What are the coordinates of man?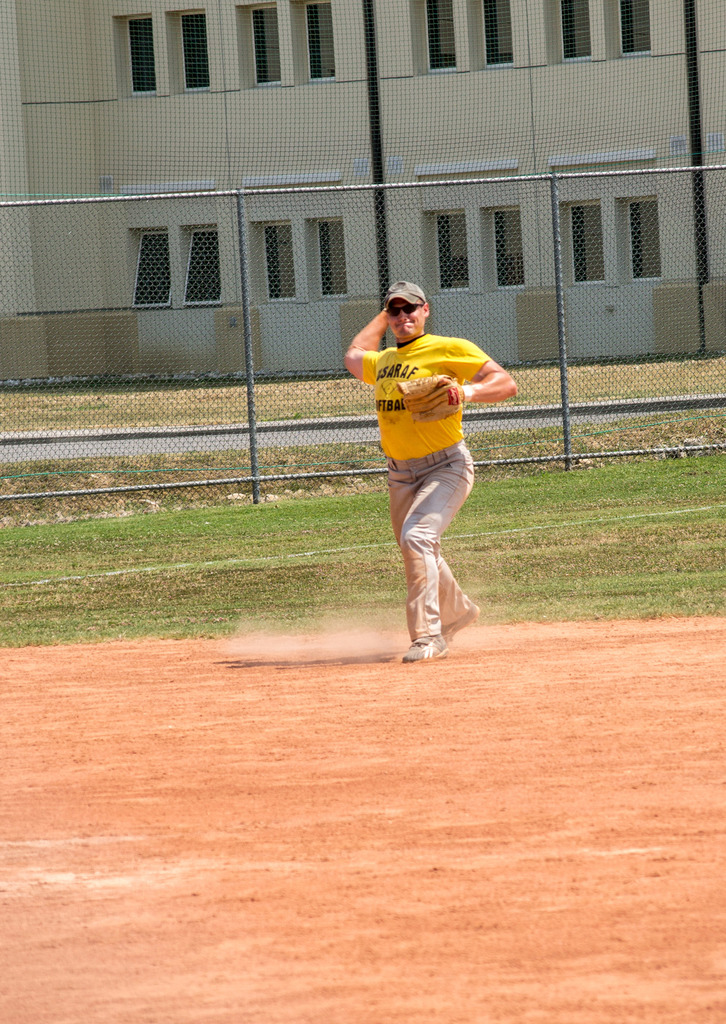
<region>348, 248, 502, 673</region>.
